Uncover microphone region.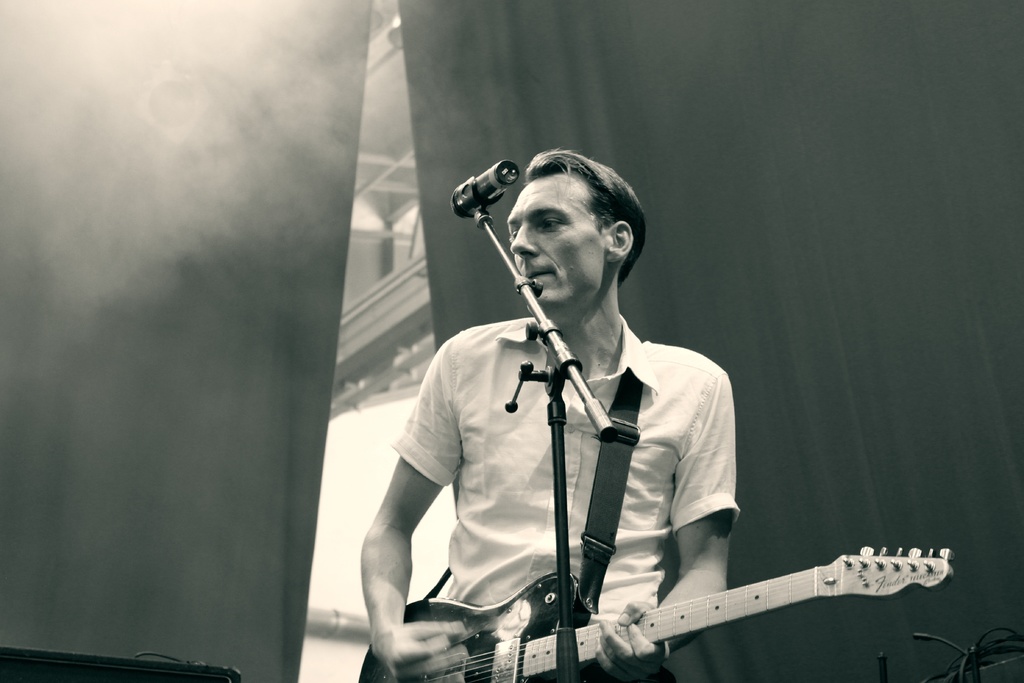
Uncovered: (left=450, top=154, right=521, bottom=215).
